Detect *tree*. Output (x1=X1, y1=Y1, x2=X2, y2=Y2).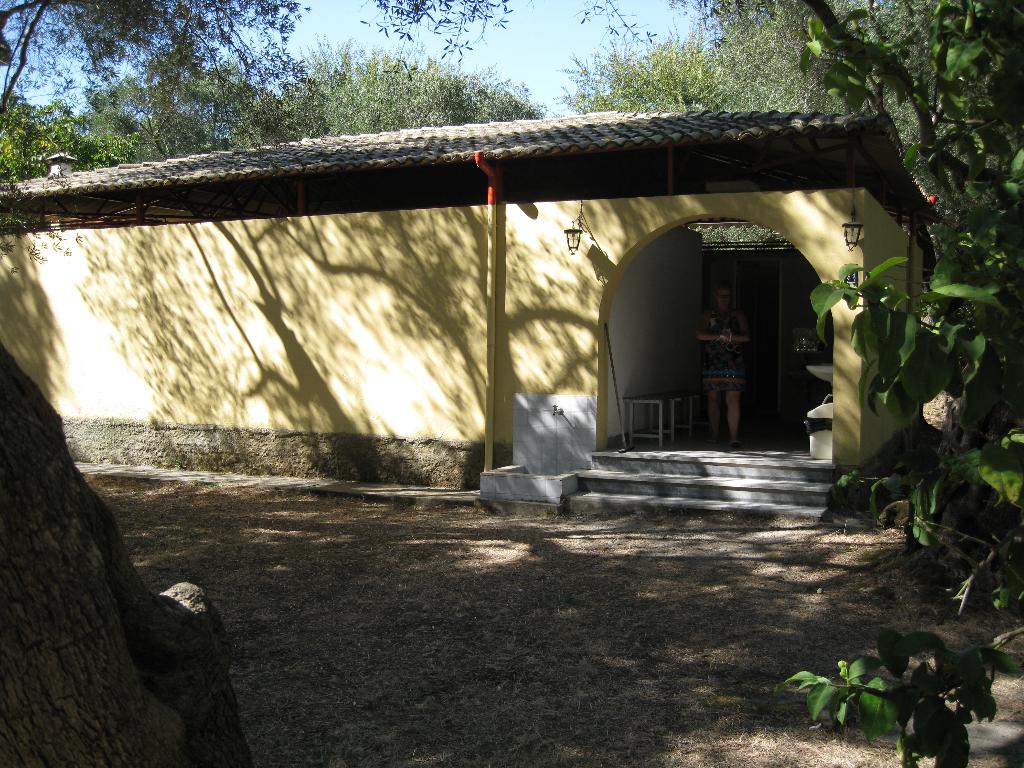
(x1=196, y1=9, x2=535, y2=136).
